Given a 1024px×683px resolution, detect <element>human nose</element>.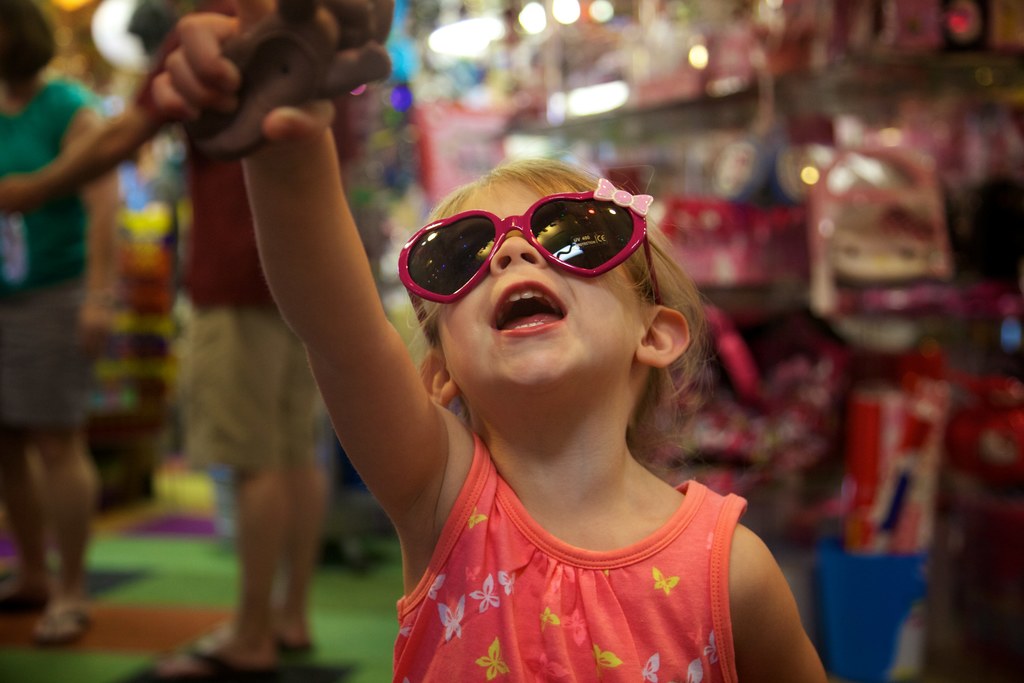
489:229:549:276.
